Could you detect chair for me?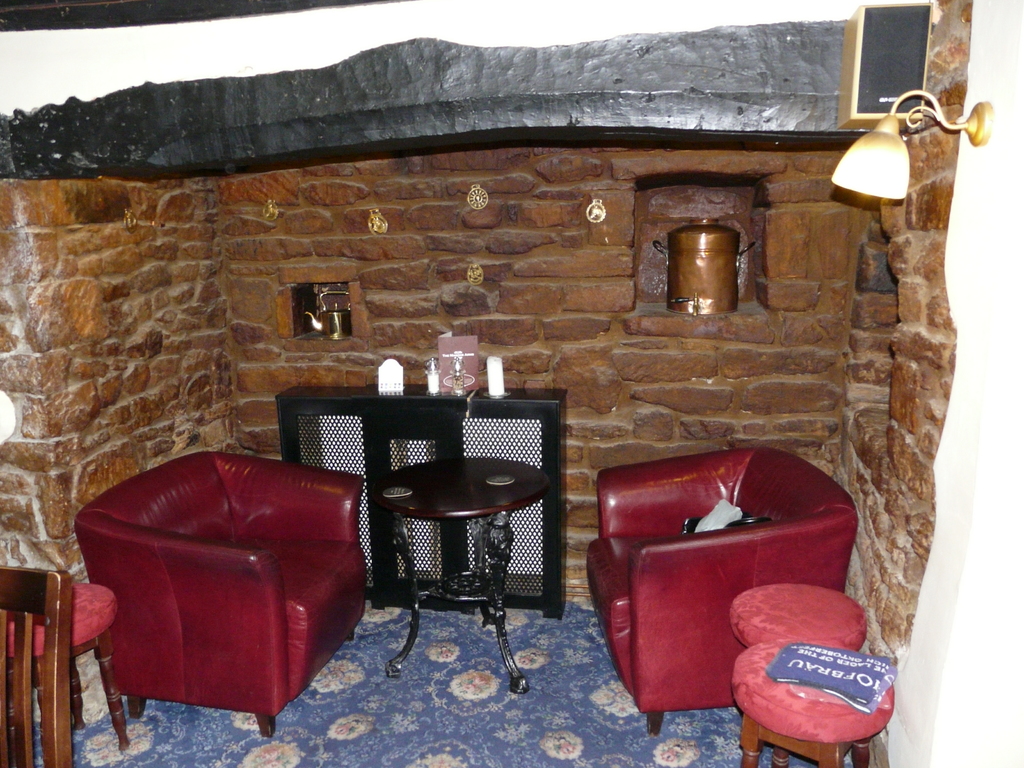
Detection result: 583, 442, 860, 733.
